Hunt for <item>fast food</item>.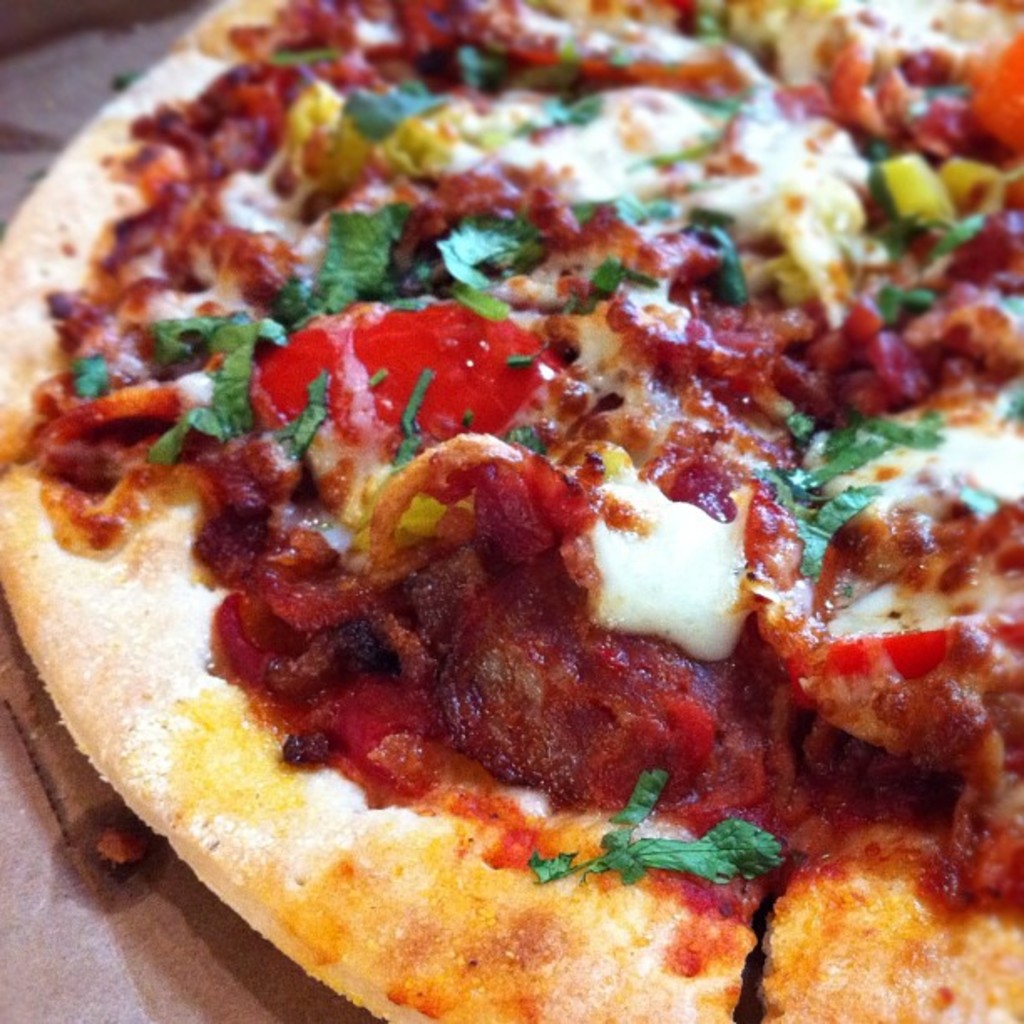
Hunted down at crop(736, 2, 1022, 1022).
